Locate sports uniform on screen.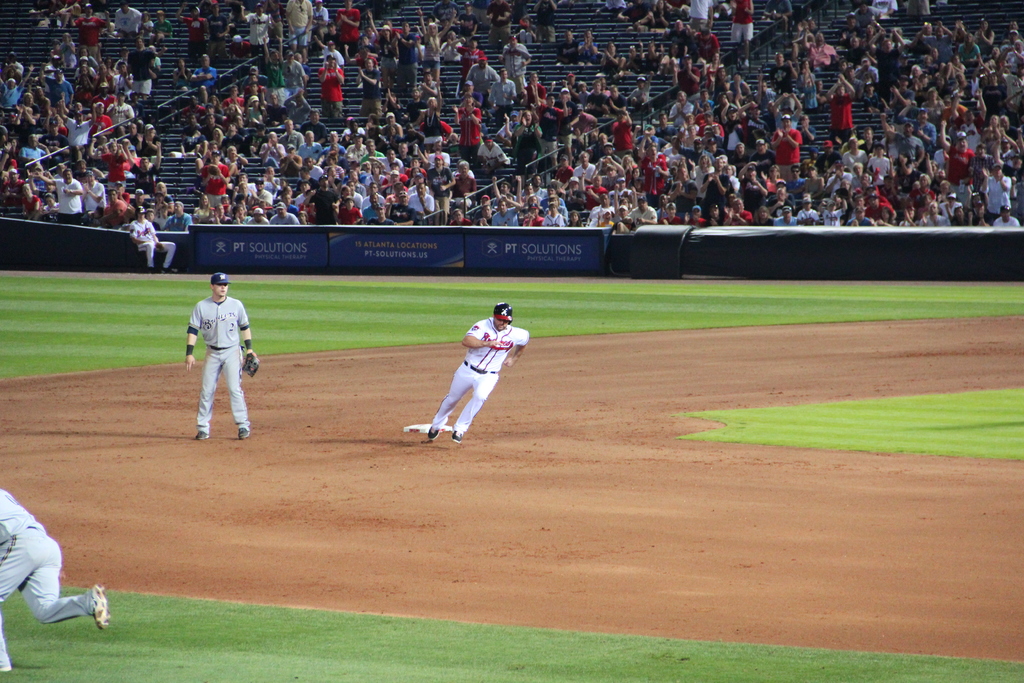
On screen at [x1=408, y1=192, x2=434, y2=213].
